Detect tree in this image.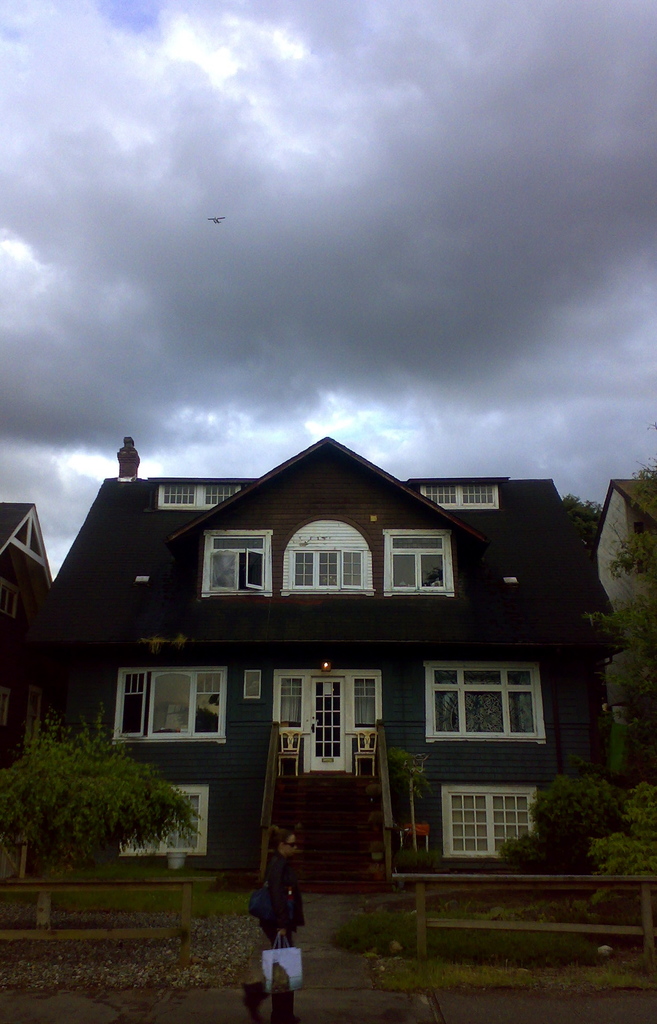
Detection: region(1, 719, 216, 902).
